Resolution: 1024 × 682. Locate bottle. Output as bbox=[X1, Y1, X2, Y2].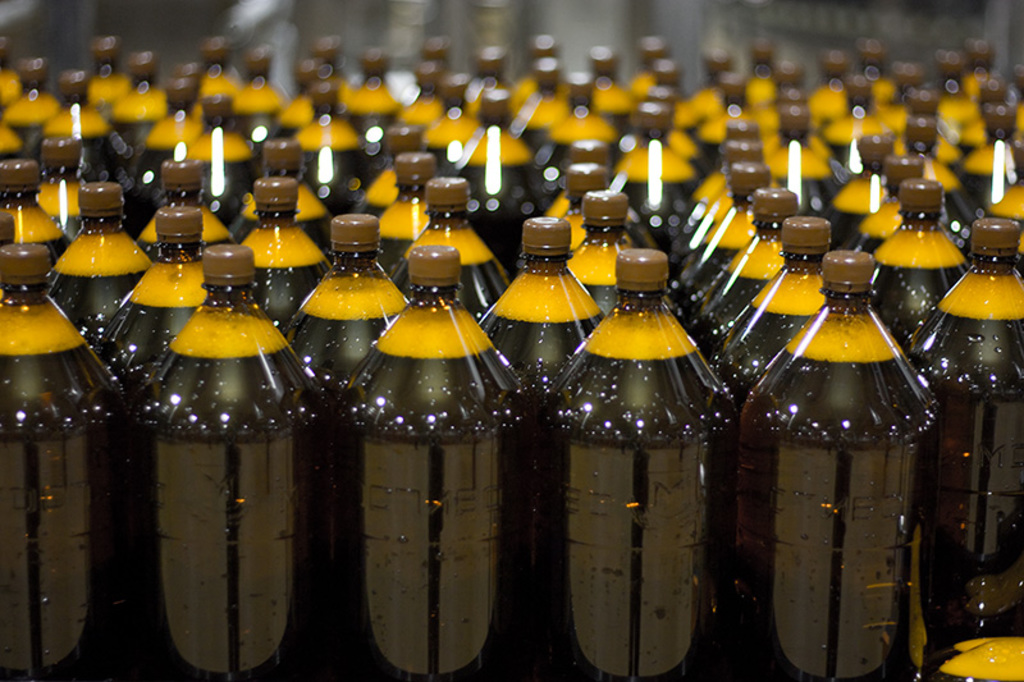
bbox=[133, 68, 205, 165].
